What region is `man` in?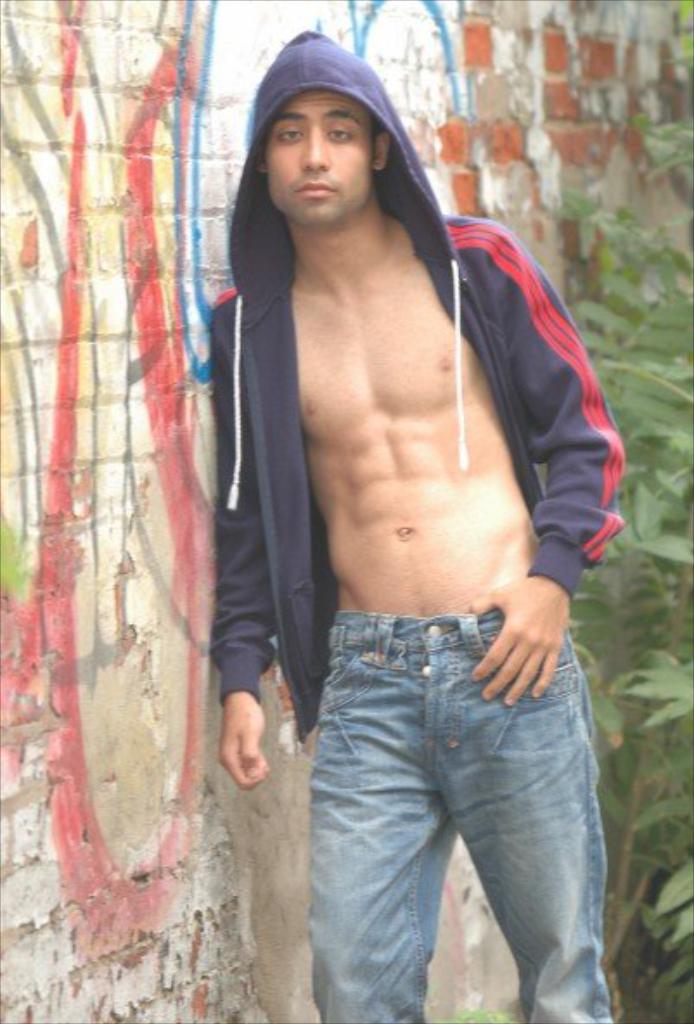
box(159, 16, 658, 1023).
